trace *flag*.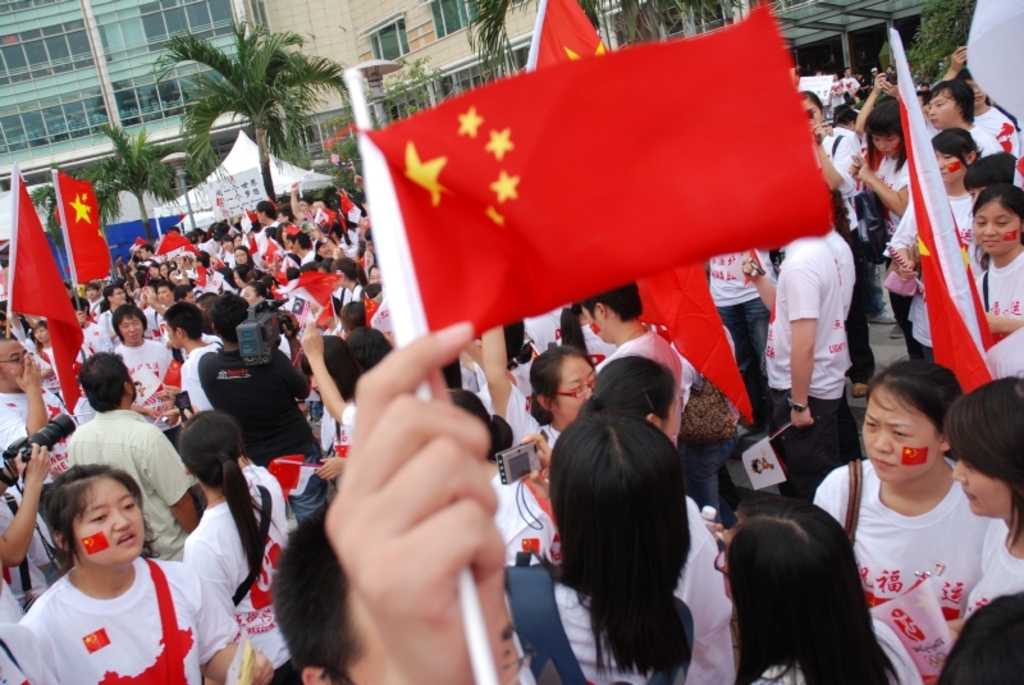
Traced to {"x1": 314, "y1": 206, "x2": 334, "y2": 229}.
